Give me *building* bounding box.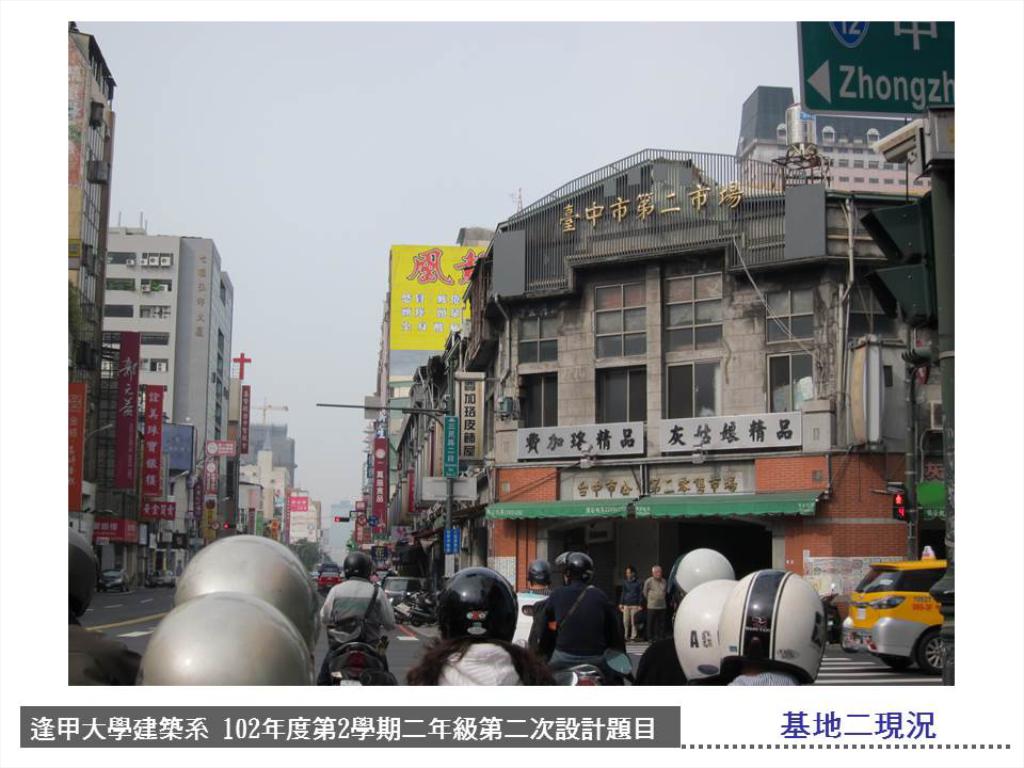
(x1=100, y1=219, x2=237, y2=553).
